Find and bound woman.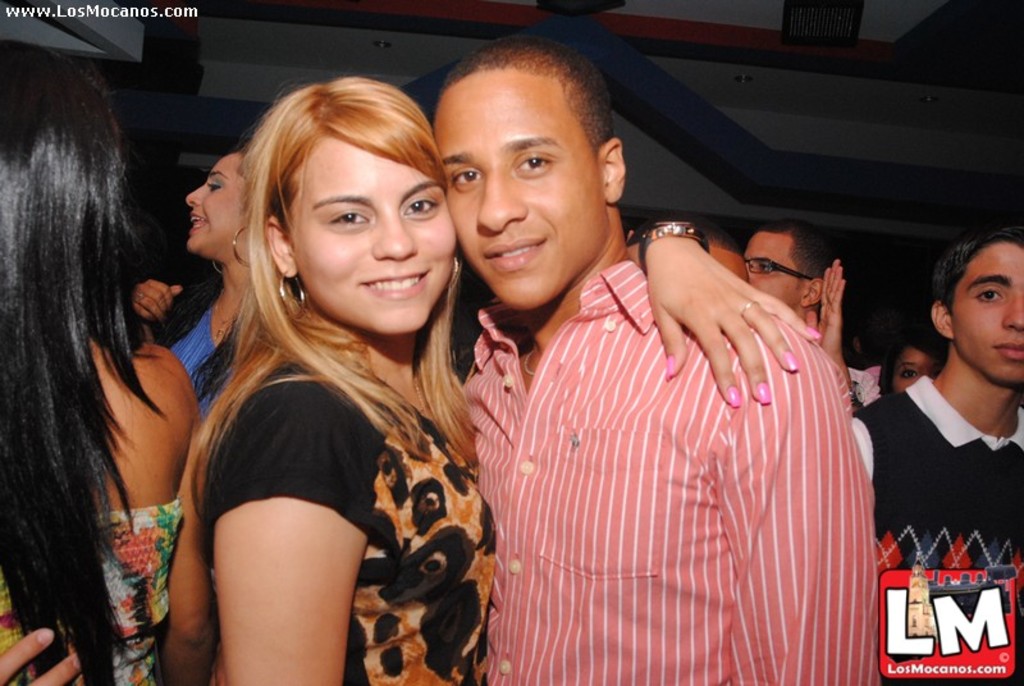
Bound: Rect(188, 72, 818, 685).
